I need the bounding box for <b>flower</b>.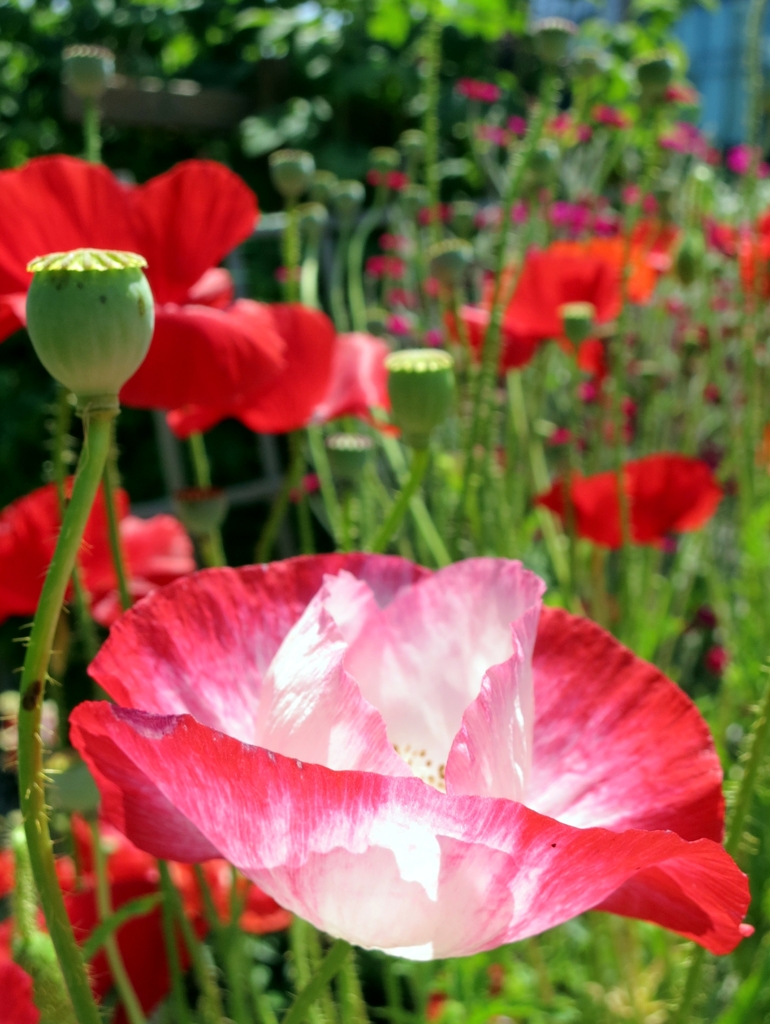
Here it is: box=[201, 300, 391, 436].
